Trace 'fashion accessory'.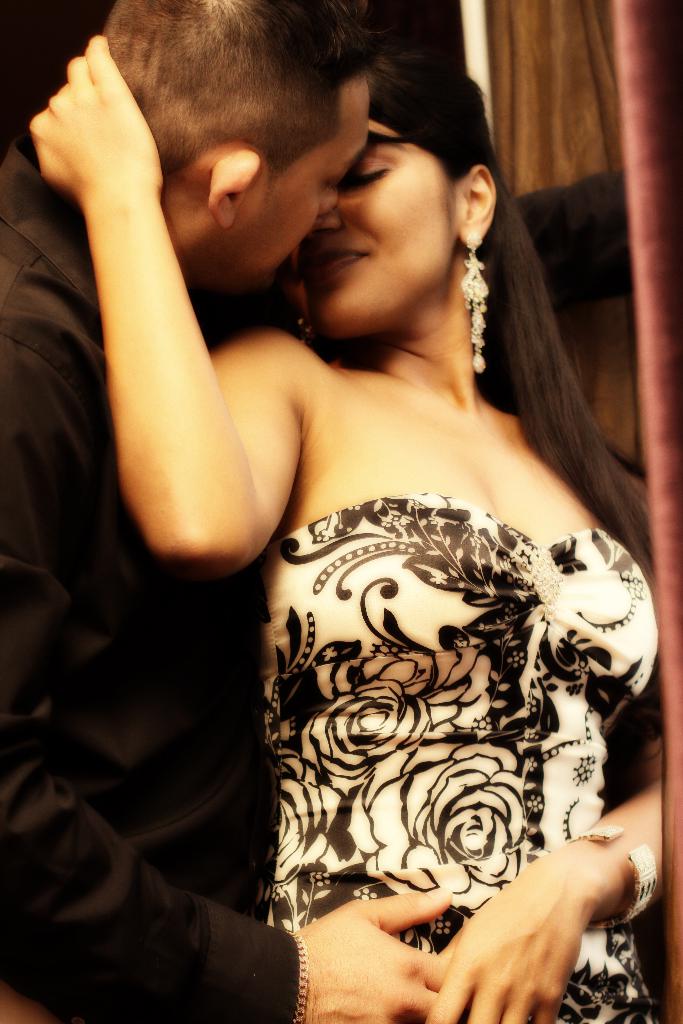
Traced to 451:253:486:377.
